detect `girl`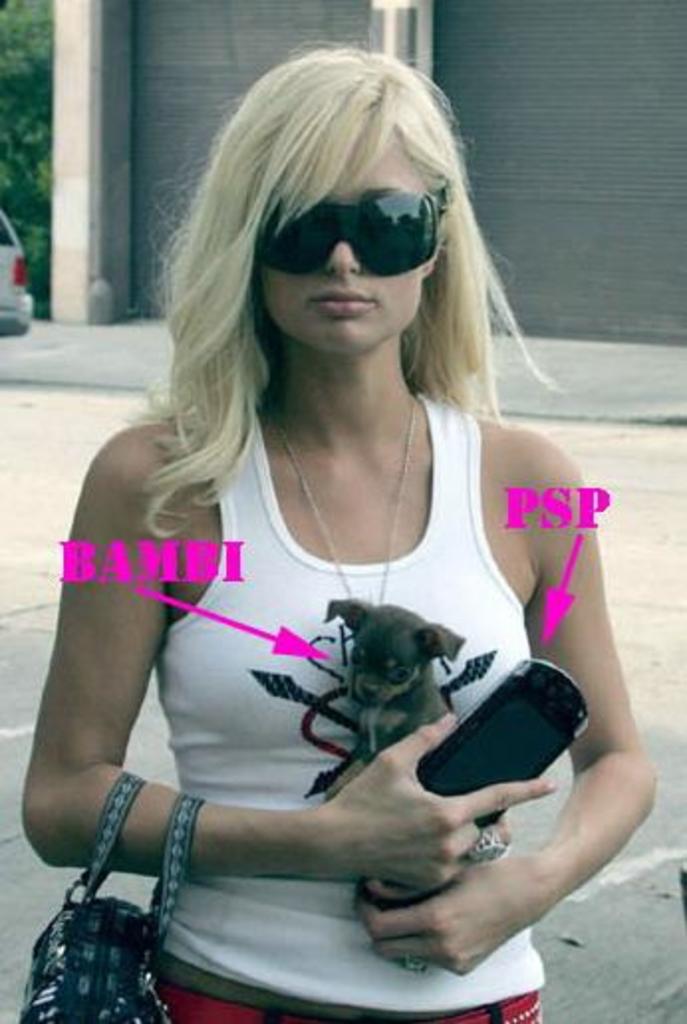
<region>20, 42, 653, 1022</region>
